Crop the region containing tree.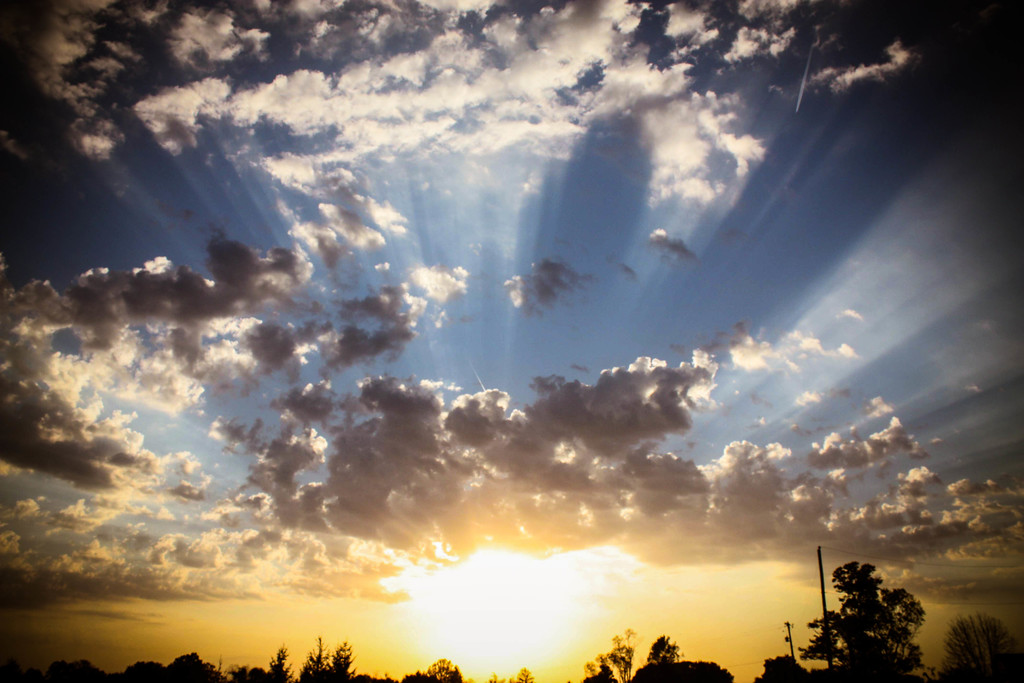
Crop region: [627,633,728,682].
